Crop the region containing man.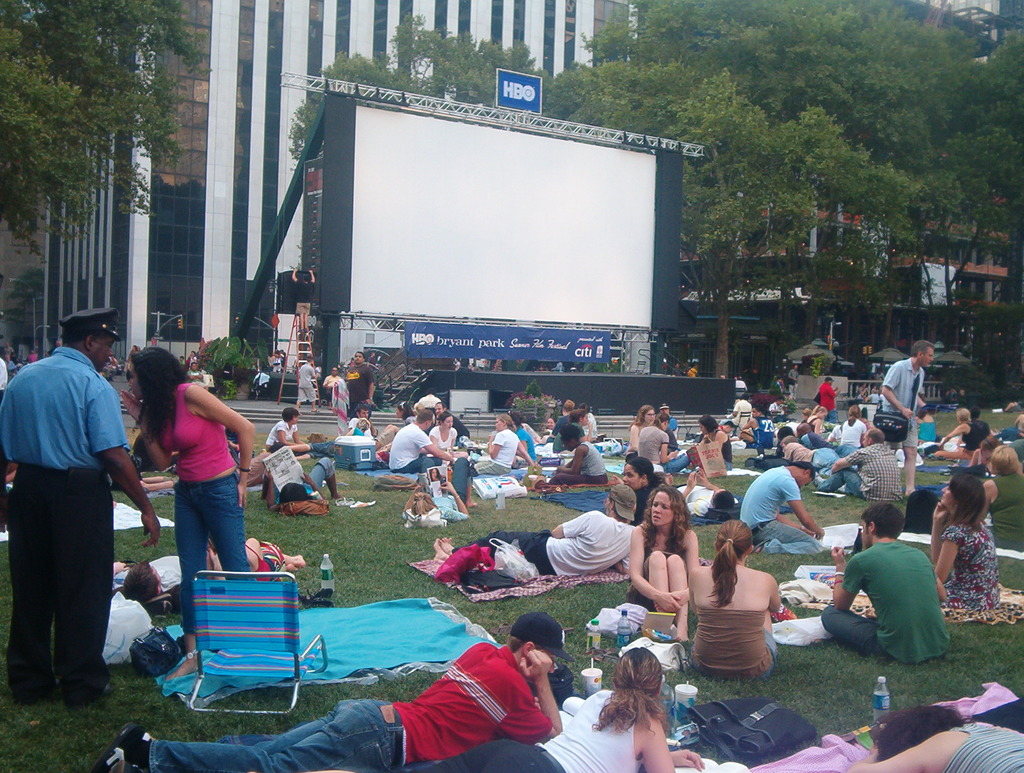
Crop region: 91/611/575/772.
